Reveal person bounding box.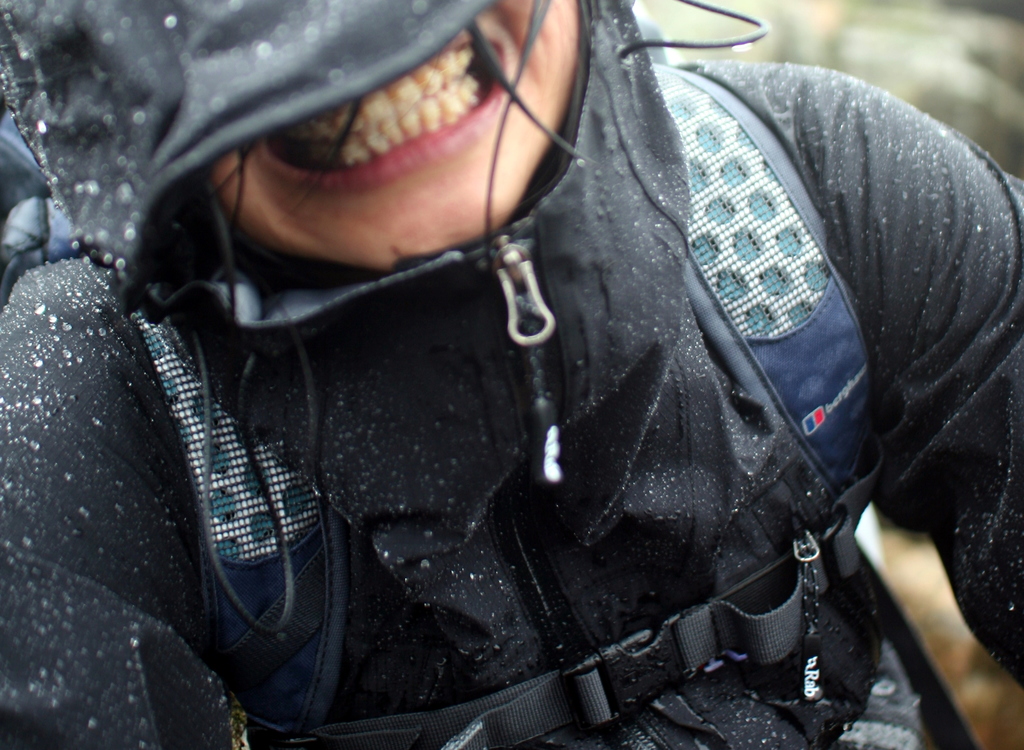
Revealed: 76:0:1023:744.
